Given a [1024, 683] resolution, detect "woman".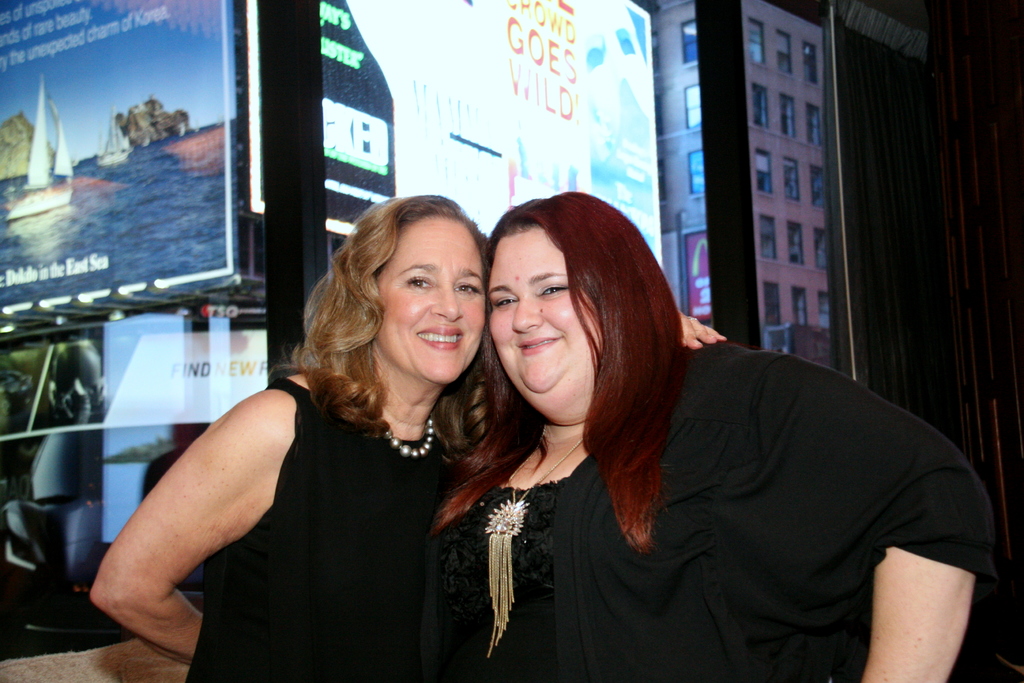
bbox=[83, 190, 727, 678].
